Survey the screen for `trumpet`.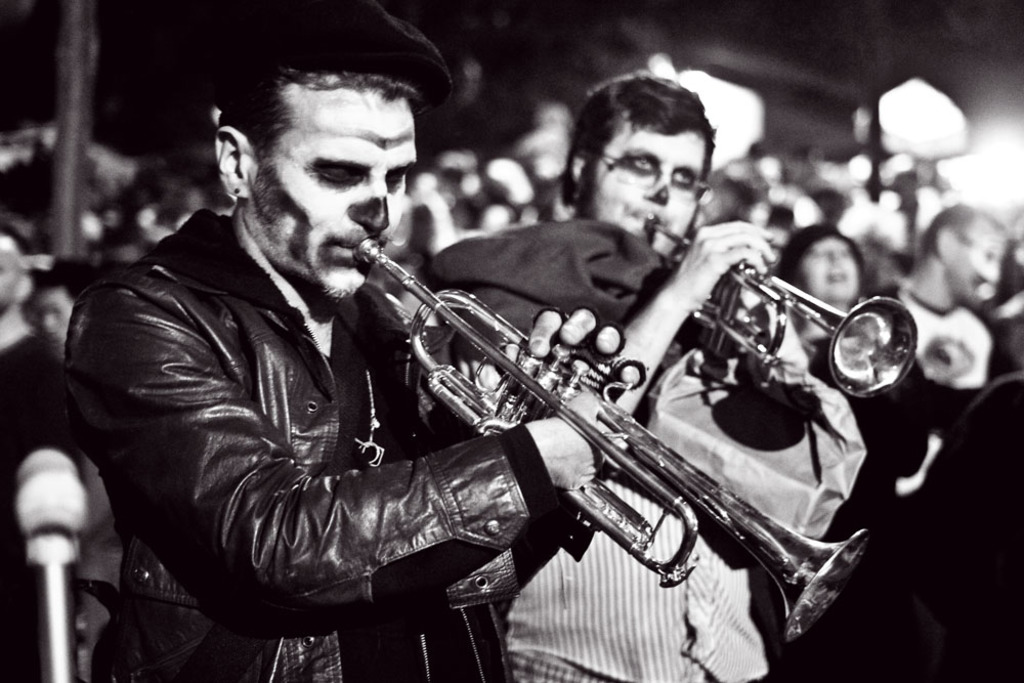
Survey found: BBox(641, 213, 921, 404).
